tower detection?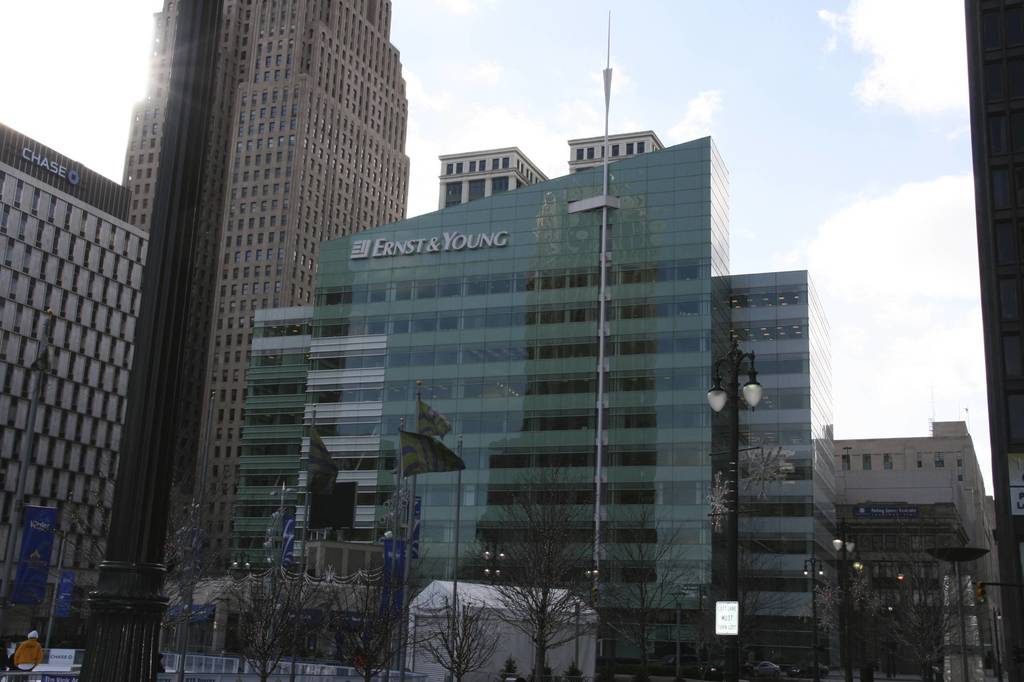
438/152/550/206
